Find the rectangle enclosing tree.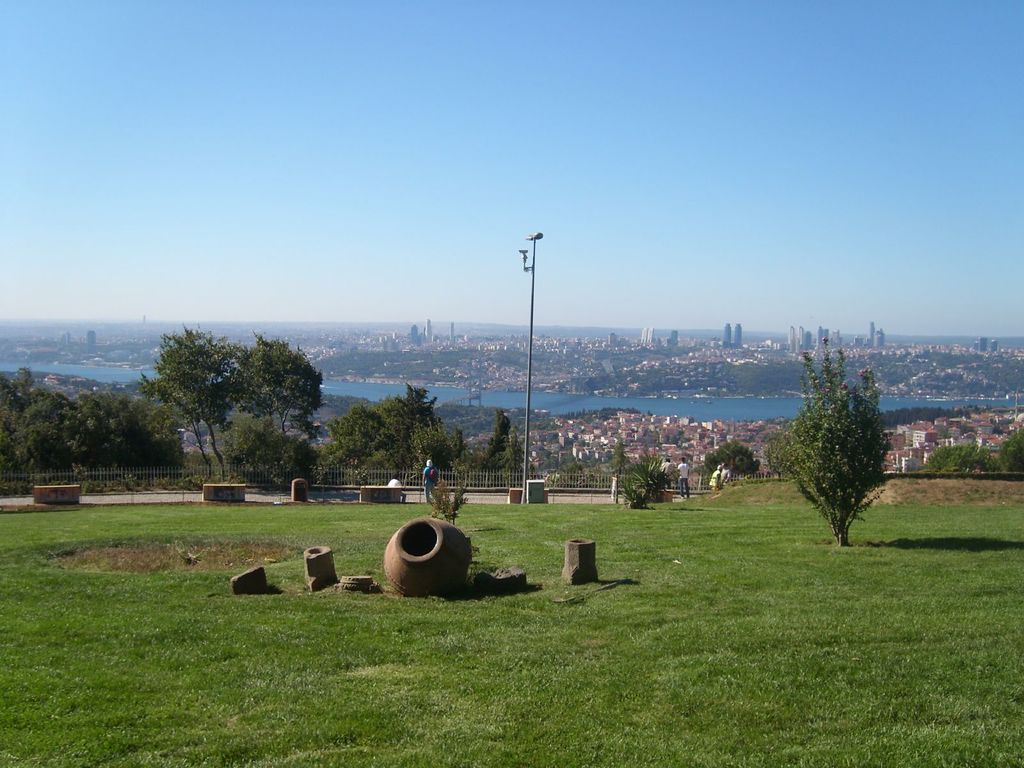
box(607, 442, 627, 477).
